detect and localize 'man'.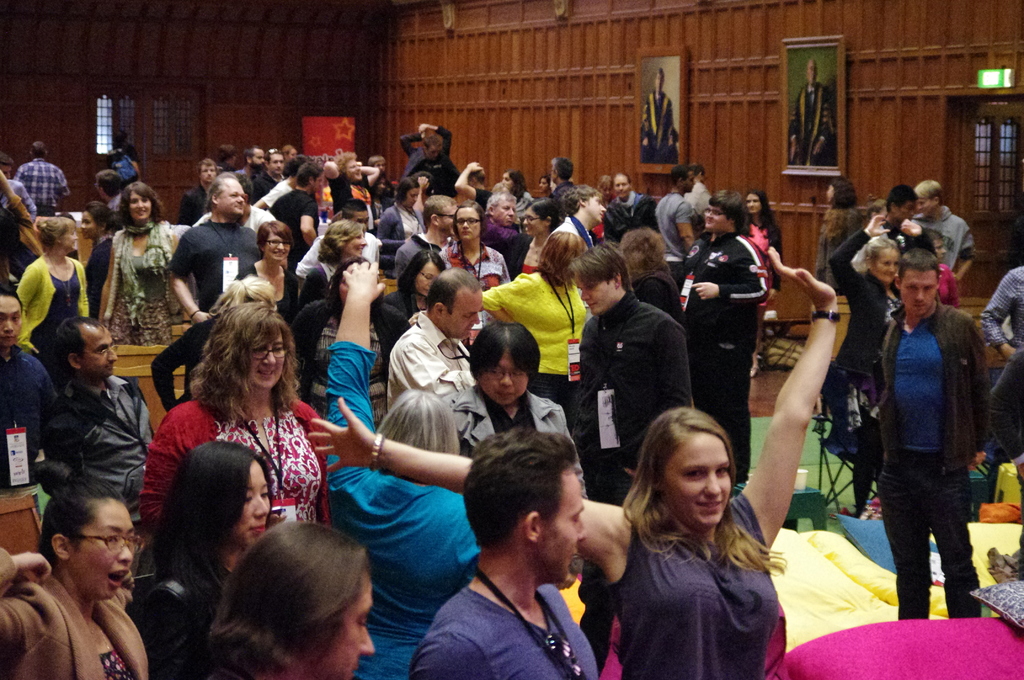
Localized at (x1=877, y1=251, x2=986, y2=620).
